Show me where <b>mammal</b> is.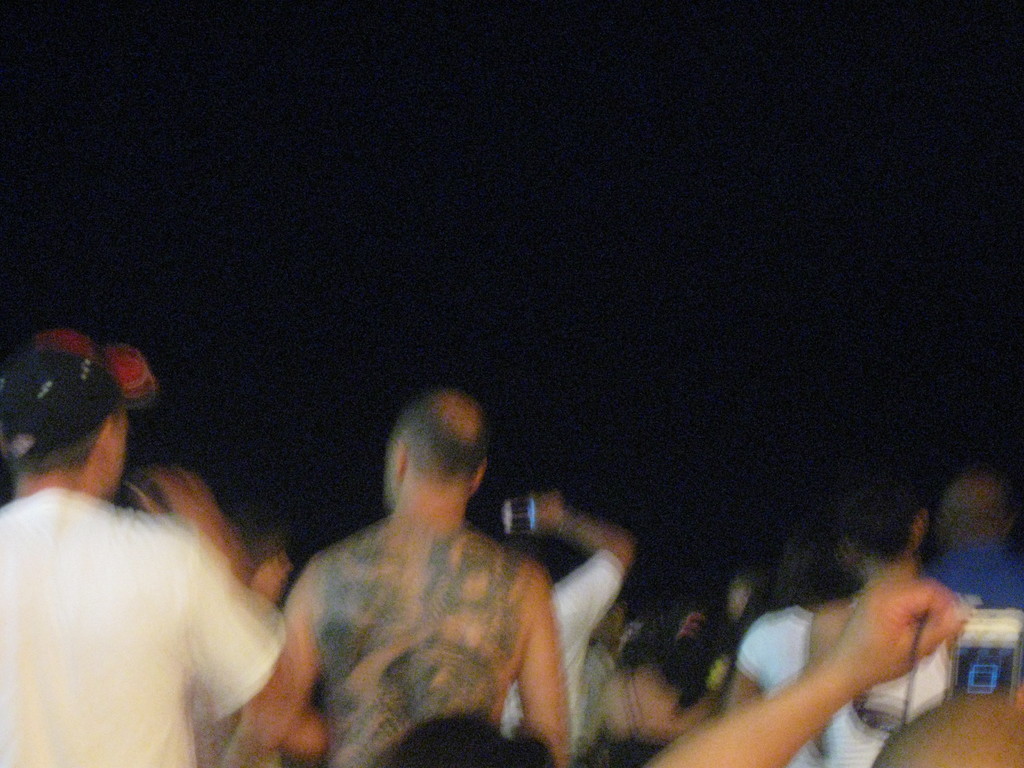
<b>mammal</b> is at box=[925, 472, 1023, 686].
